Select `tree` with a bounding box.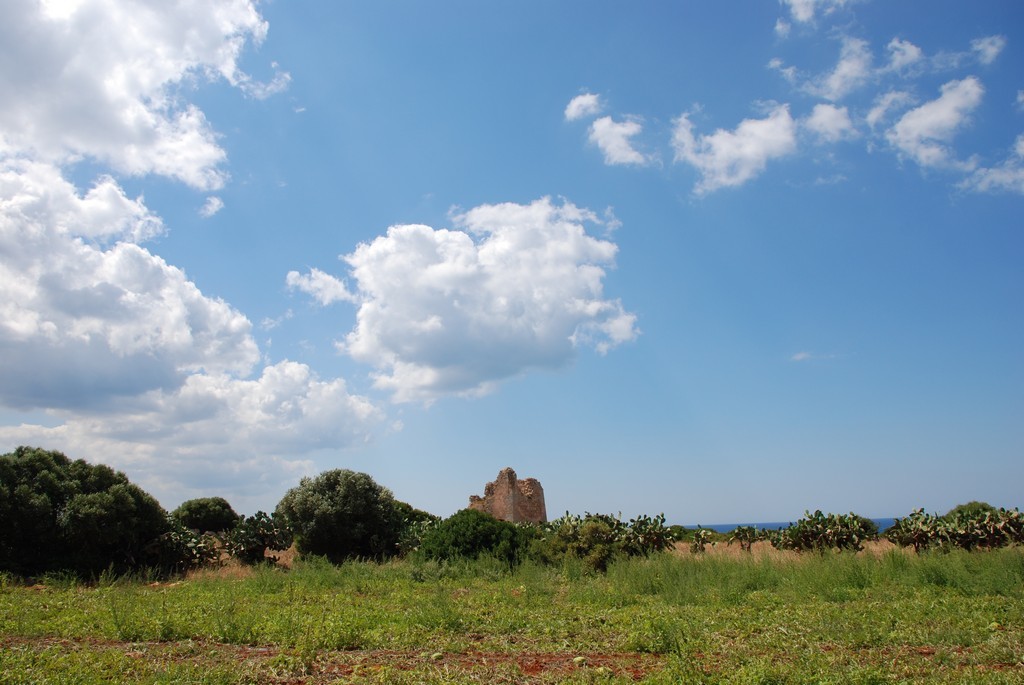
l=0, t=443, r=206, b=584.
